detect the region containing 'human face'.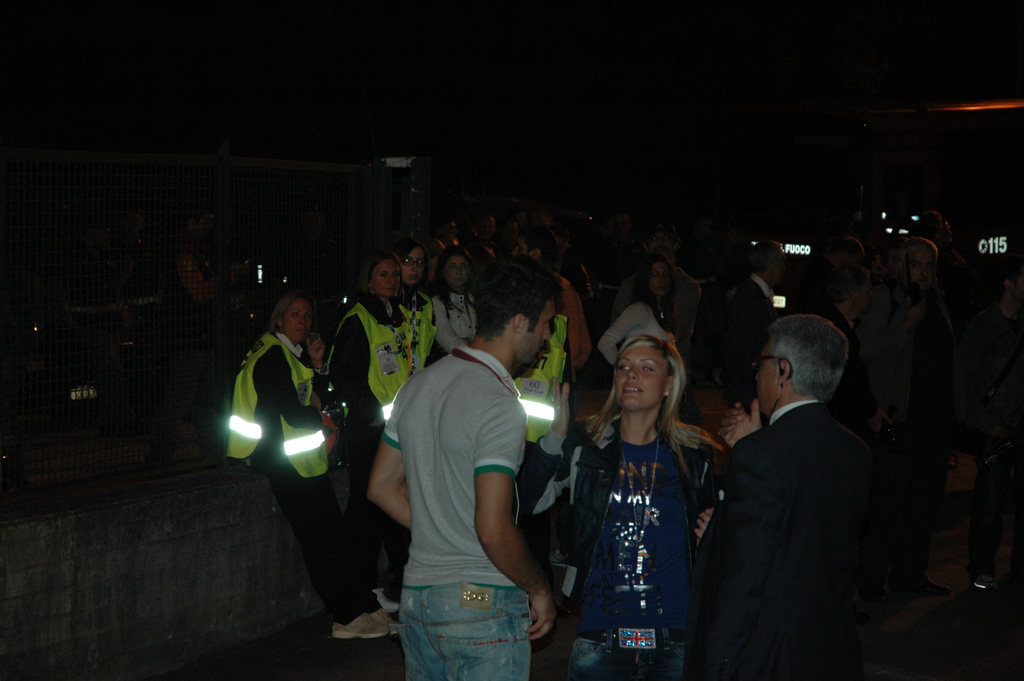
bbox=(400, 247, 426, 285).
